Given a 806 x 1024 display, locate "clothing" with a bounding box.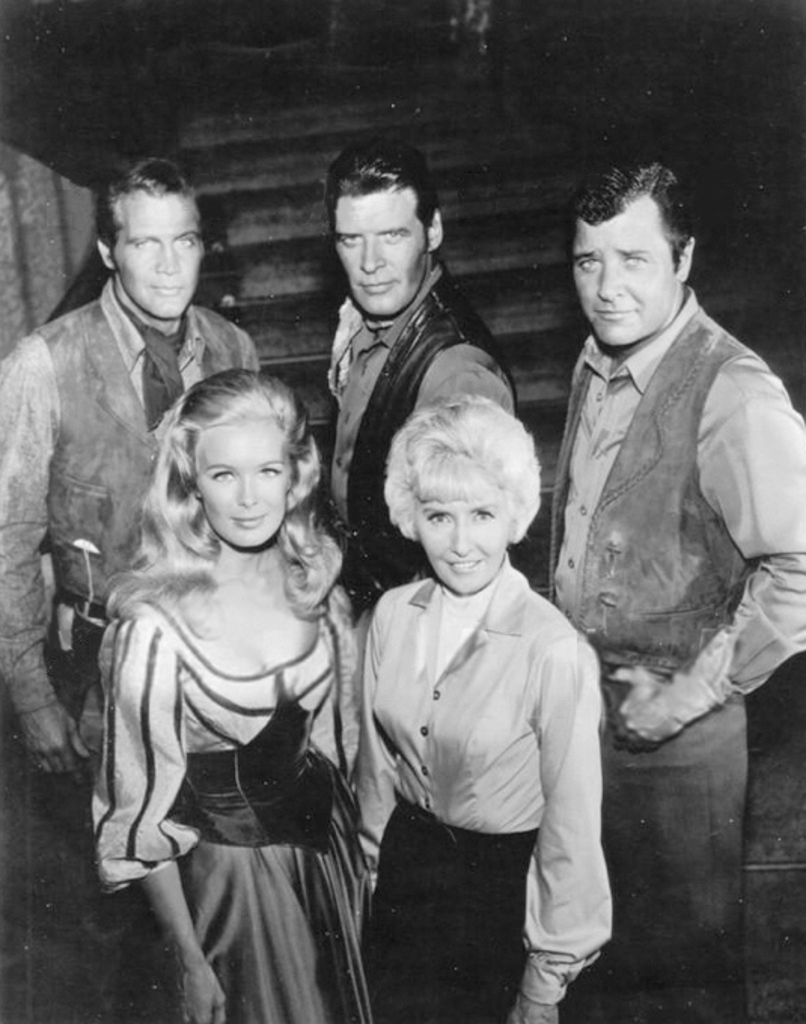
Located: {"x1": 337, "y1": 485, "x2": 616, "y2": 998}.
